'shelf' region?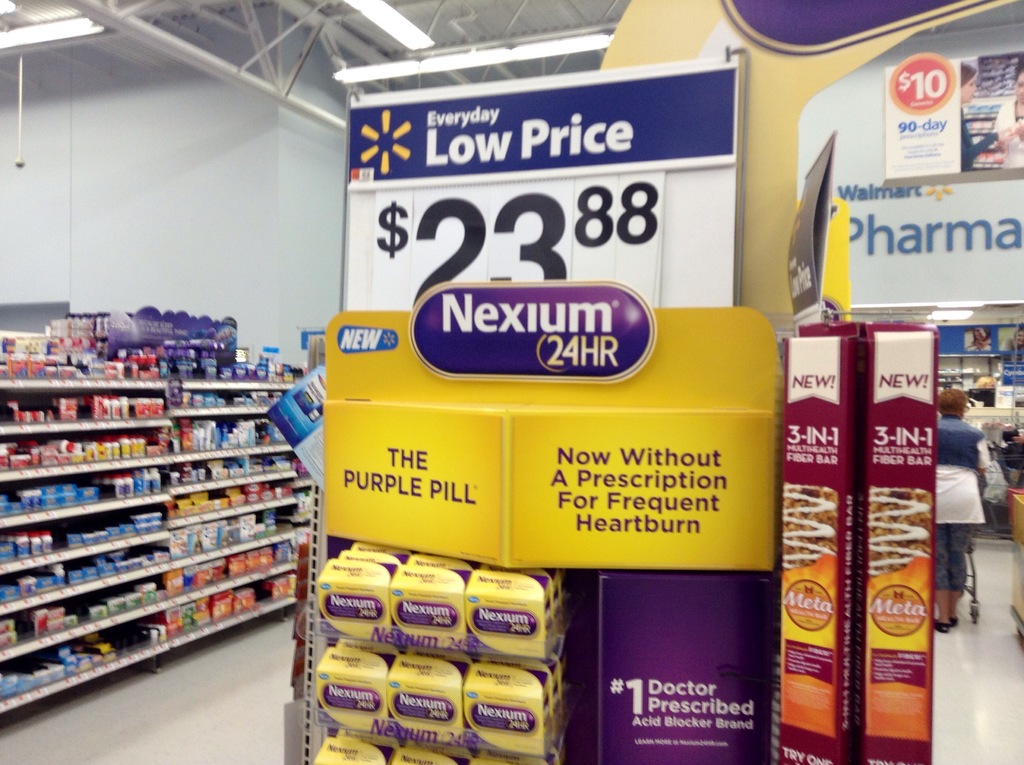
region(326, 732, 552, 764)
